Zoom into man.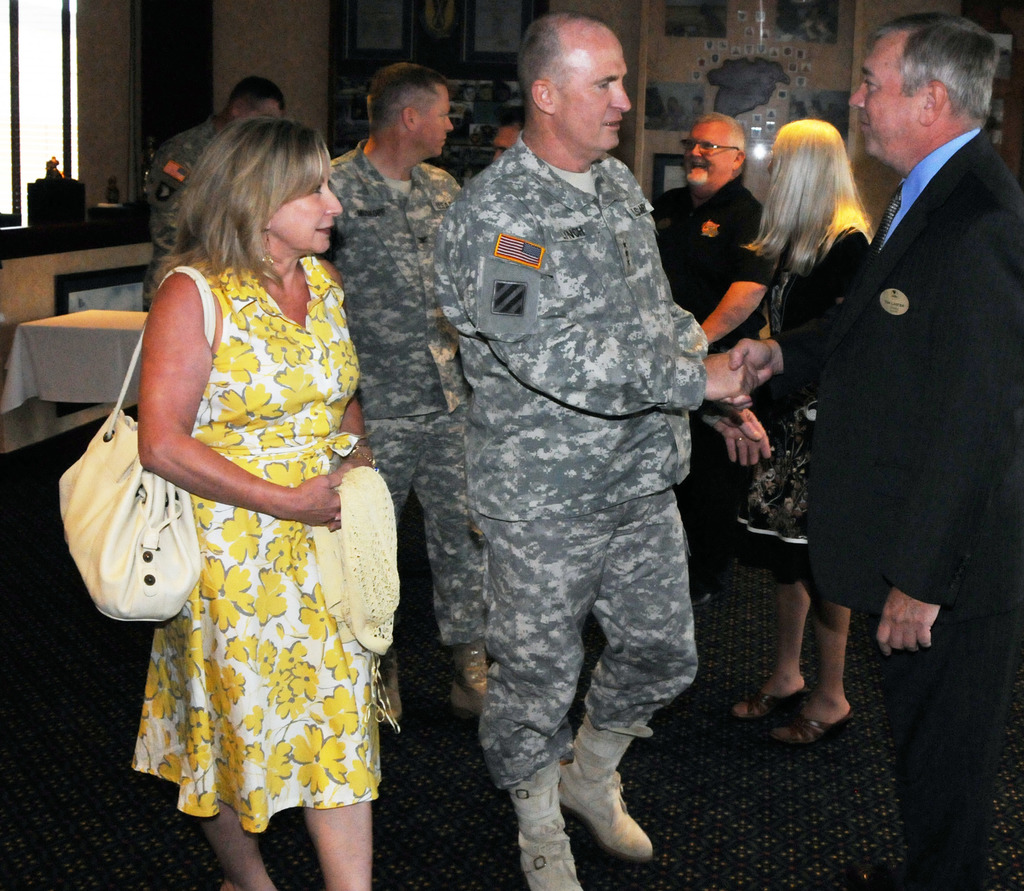
Zoom target: bbox(730, 8, 1023, 890).
